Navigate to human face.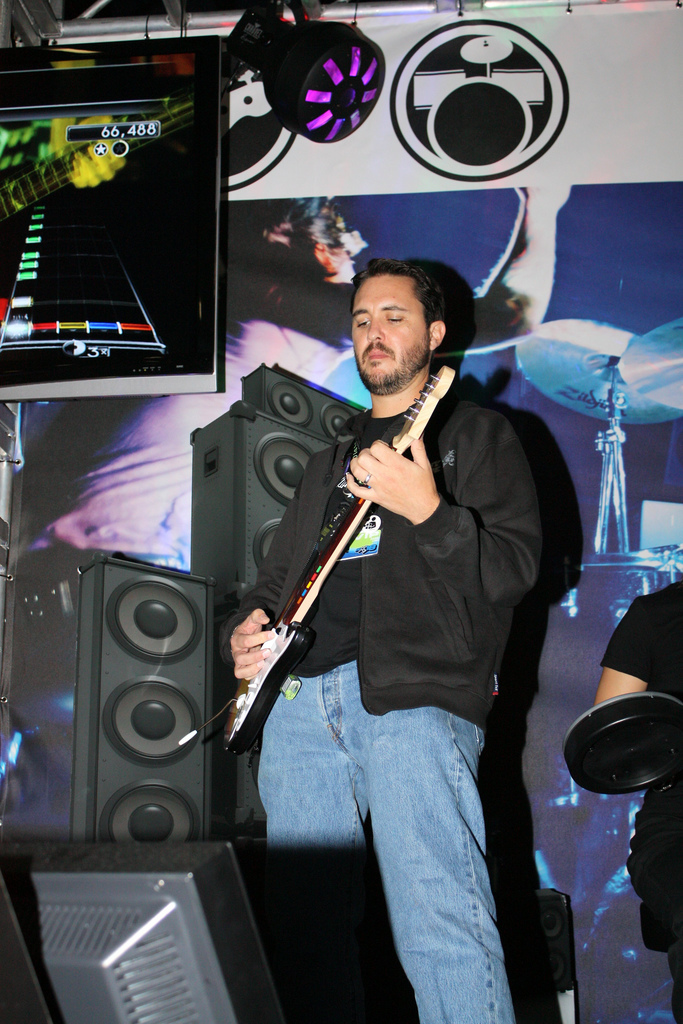
Navigation target: l=350, t=273, r=427, b=391.
